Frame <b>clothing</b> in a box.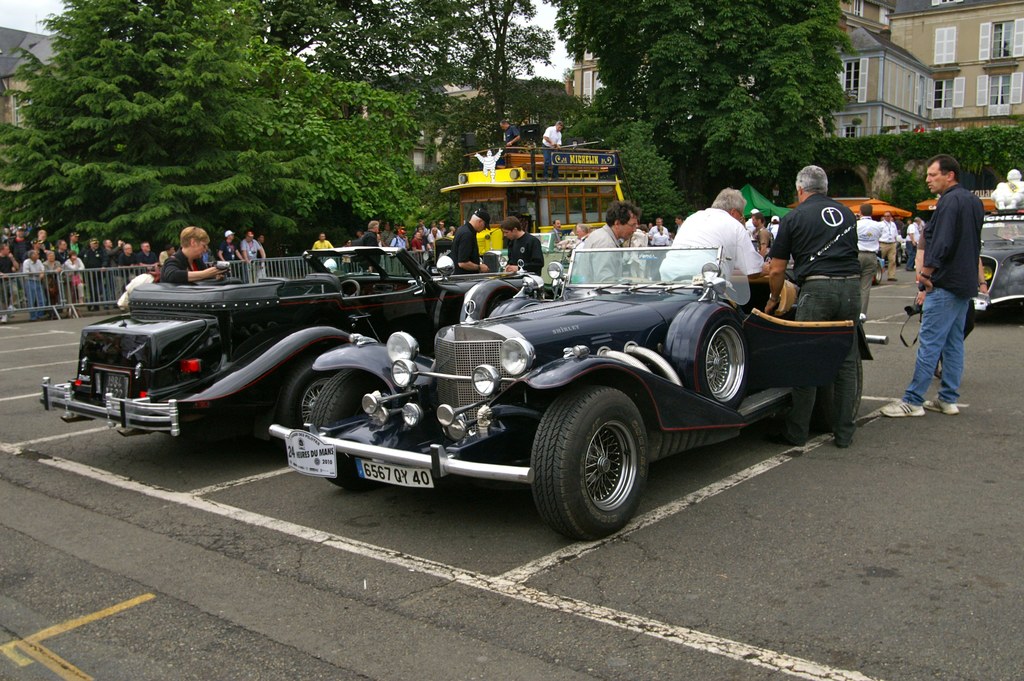
<region>82, 243, 106, 299</region>.
